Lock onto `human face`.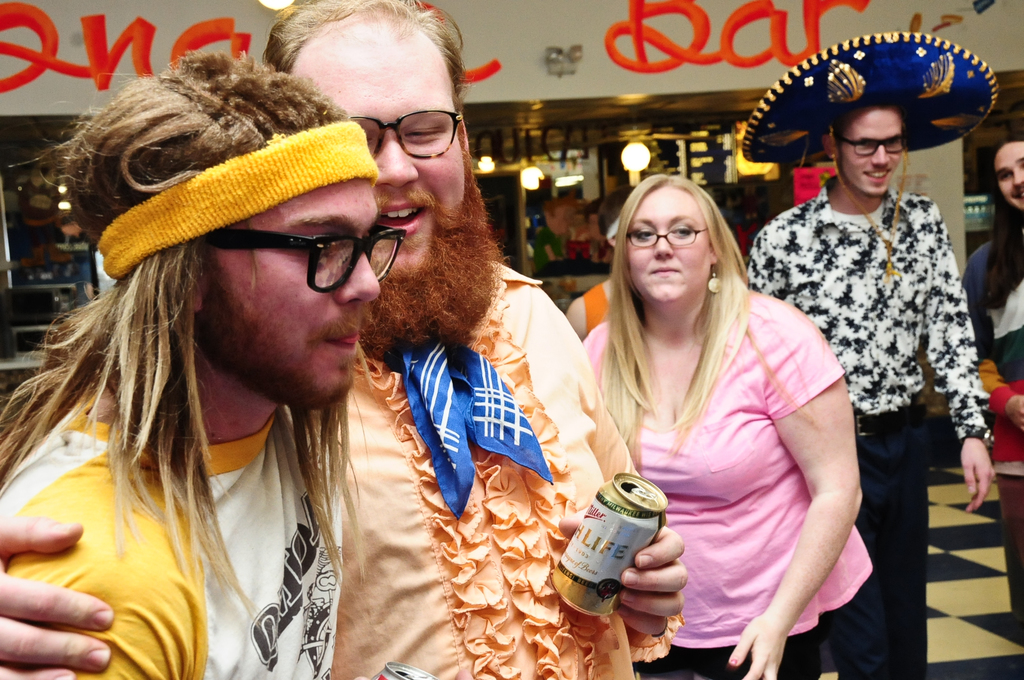
Locked: <region>840, 108, 902, 197</region>.
